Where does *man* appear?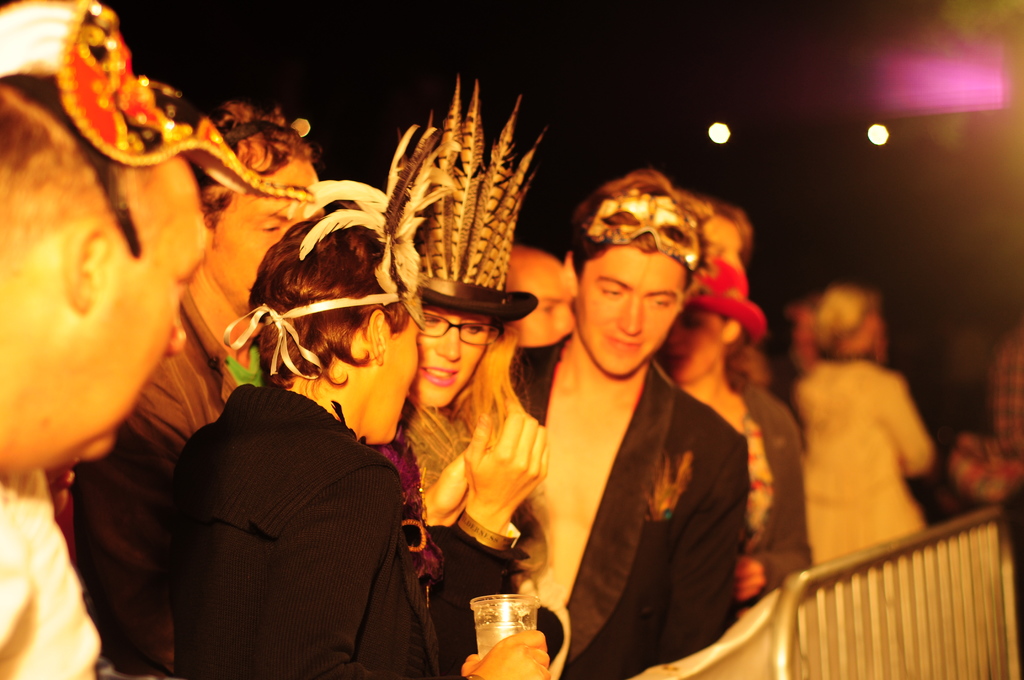
Appears at bbox(123, 102, 321, 458).
